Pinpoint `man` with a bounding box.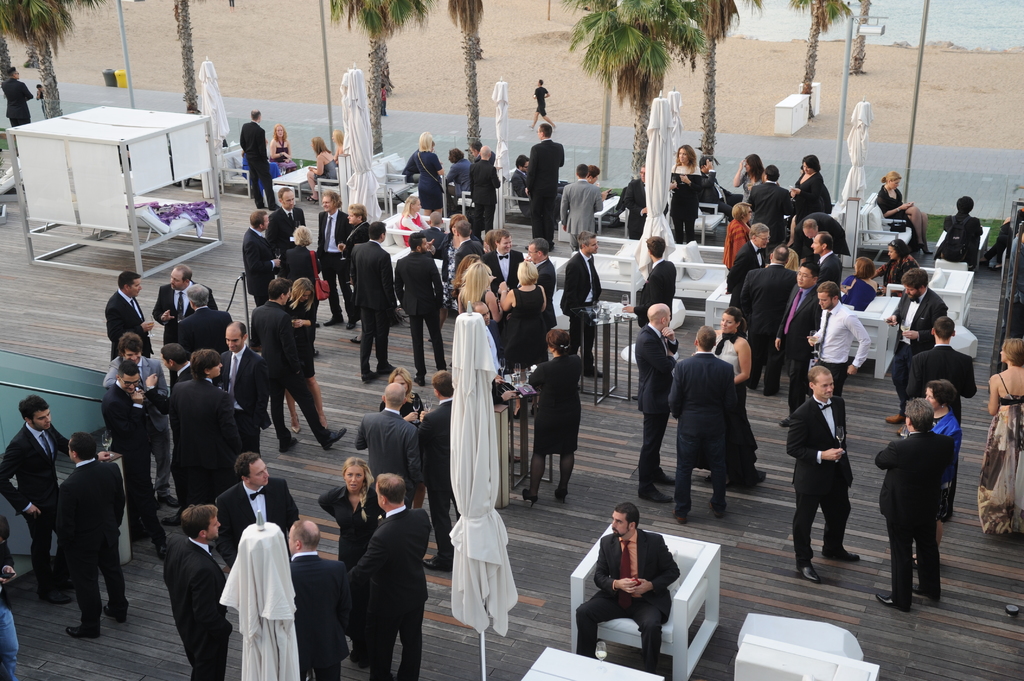
{"x1": 510, "y1": 154, "x2": 530, "y2": 198}.
